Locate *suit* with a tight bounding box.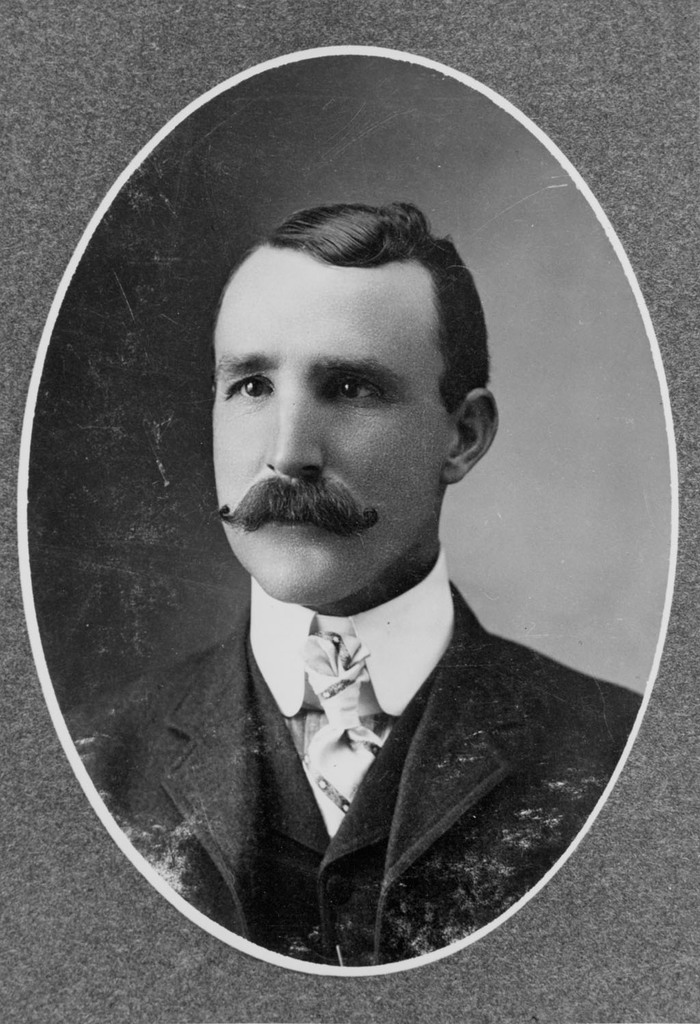
box=[85, 579, 646, 967].
